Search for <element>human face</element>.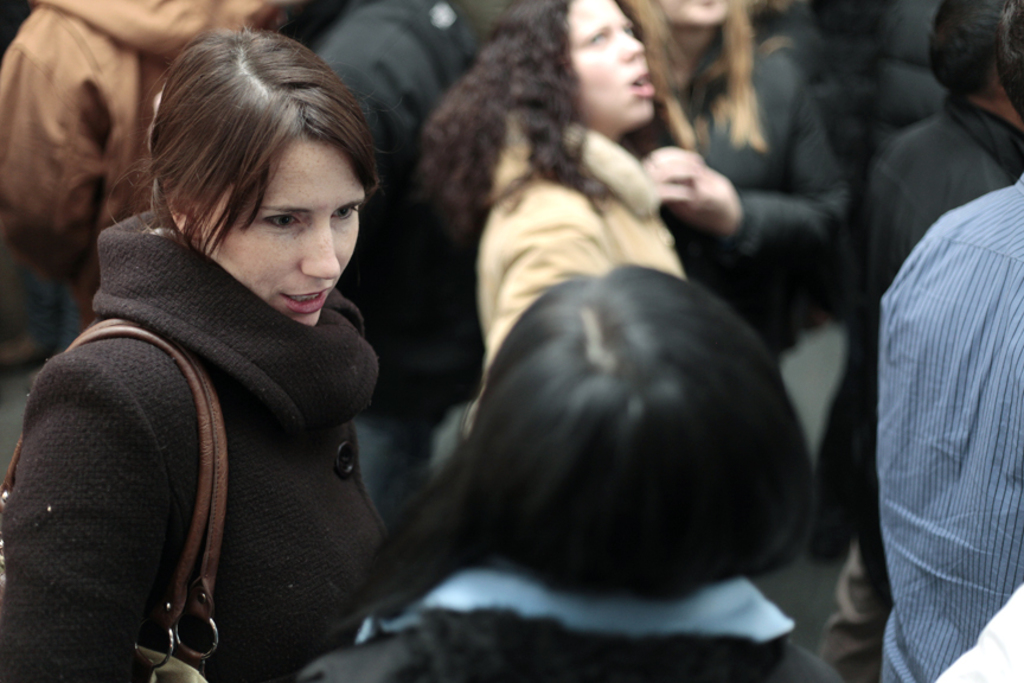
Found at {"x1": 563, "y1": 0, "x2": 658, "y2": 133}.
